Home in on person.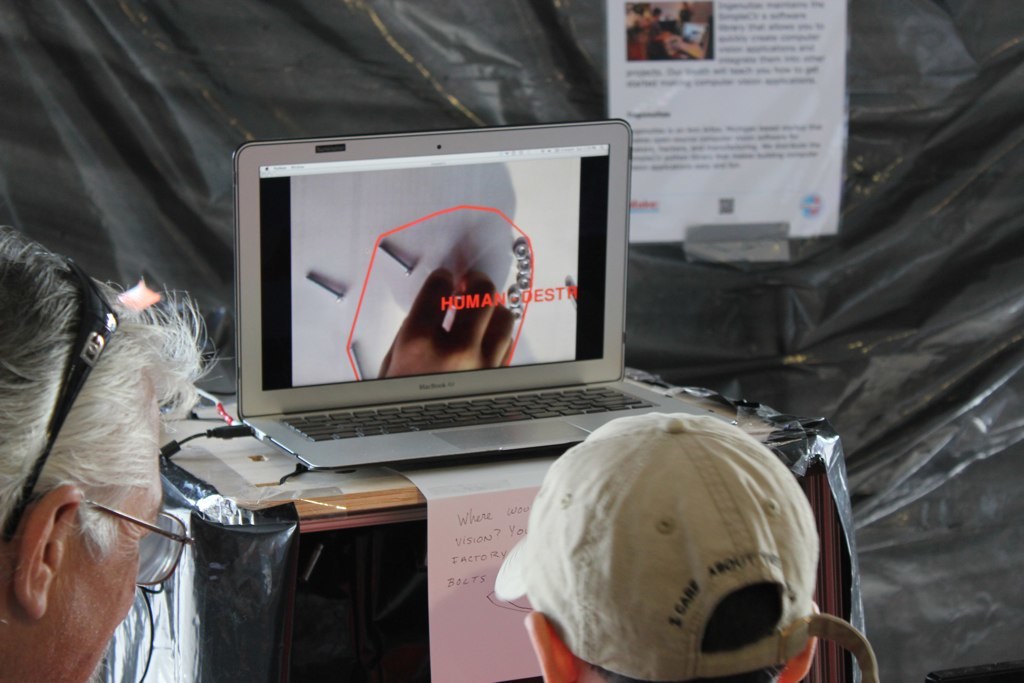
Homed in at BBox(493, 412, 880, 682).
